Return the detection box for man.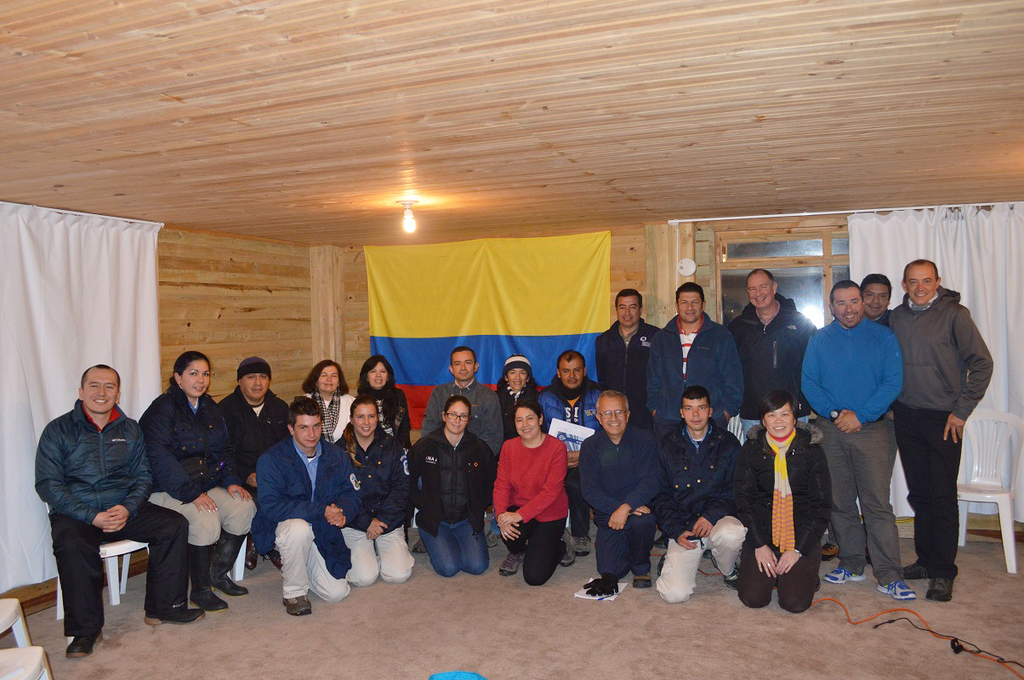
644, 281, 747, 553.
